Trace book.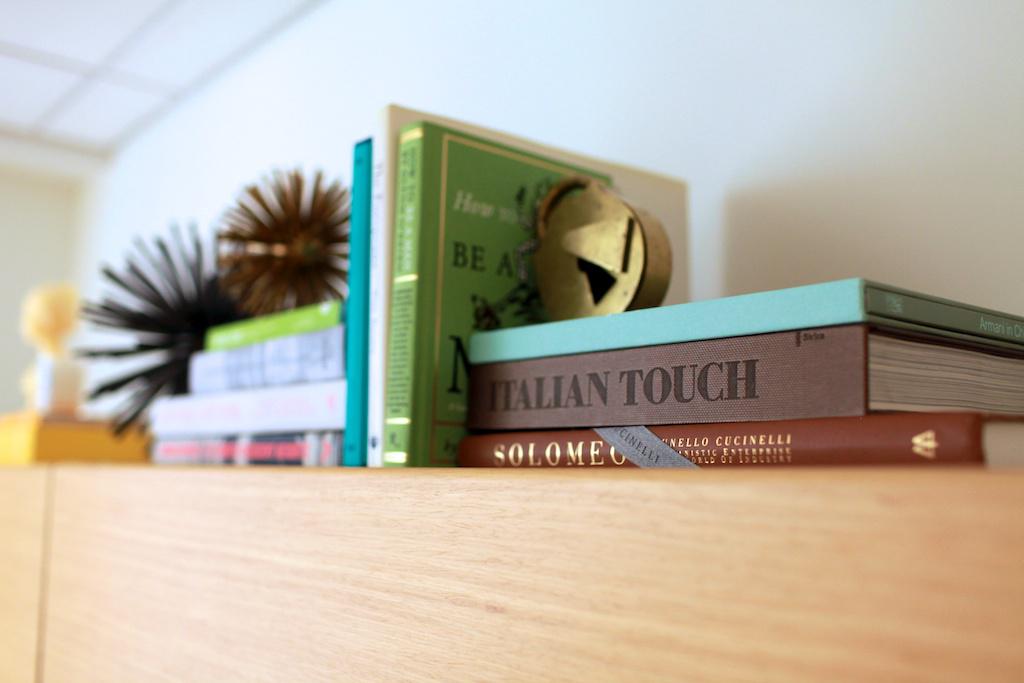
Traced to 454,415,1023,469.
